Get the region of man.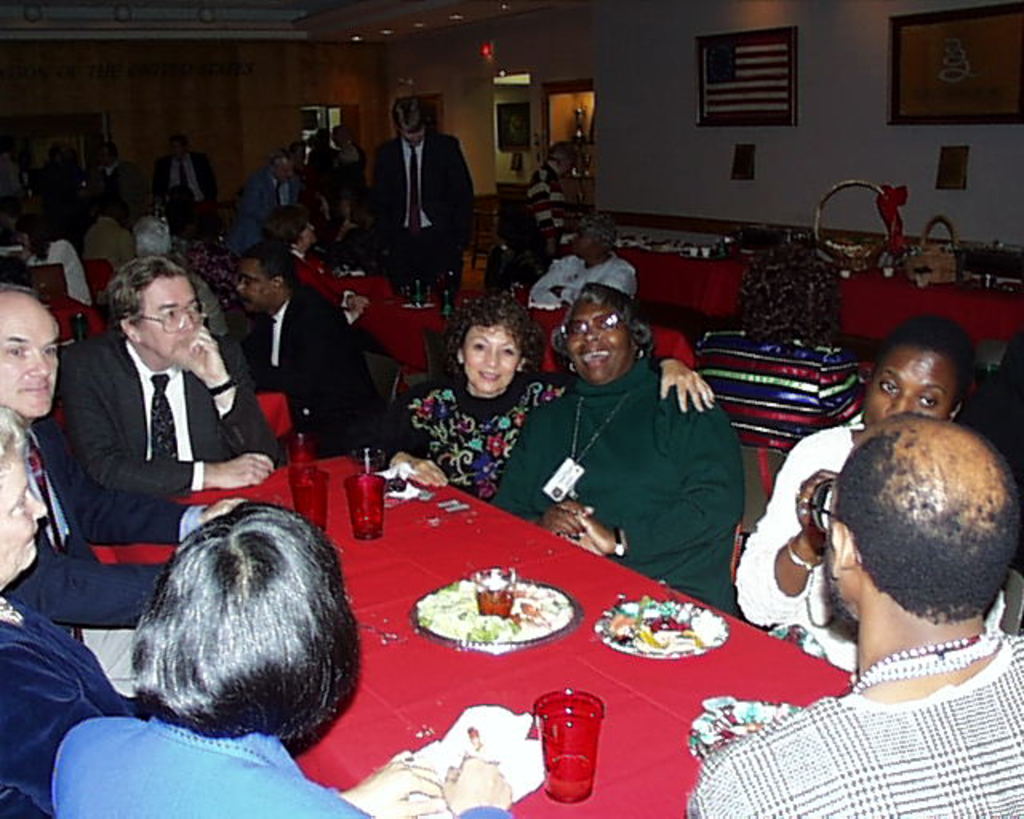
{"x1": 523, "y1": 206, "x2": 640, "y2": 326}.
